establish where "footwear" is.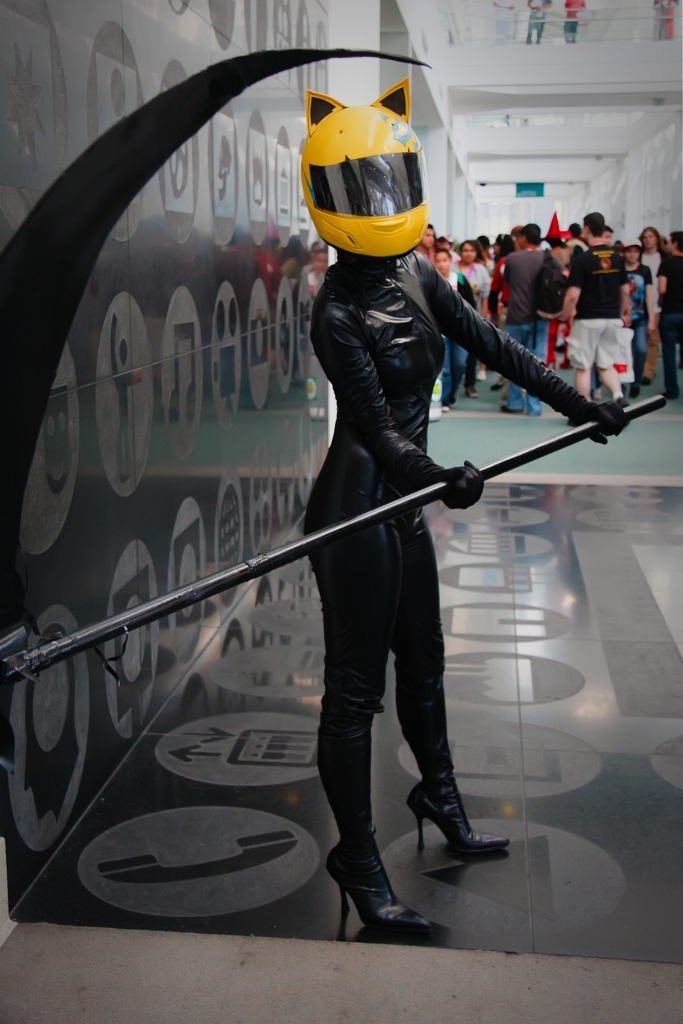
Established at crop(496, 406, 522, 413).
